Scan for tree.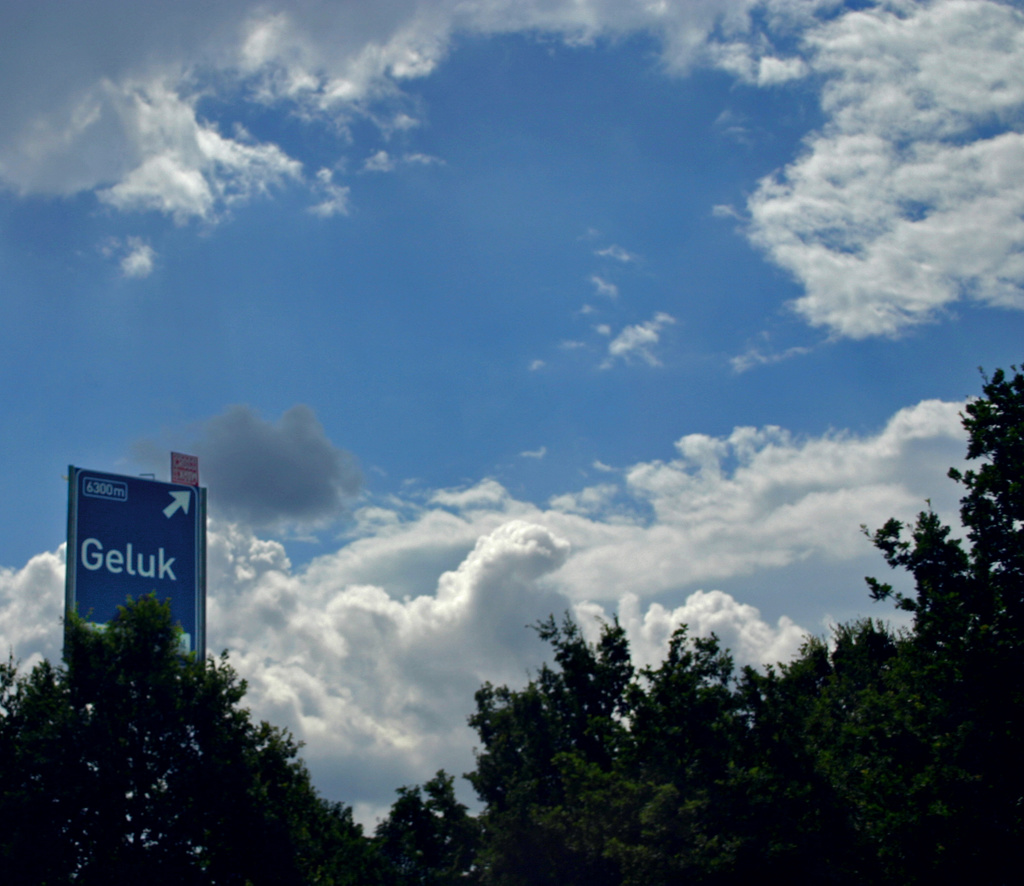
Scan result: crop(506, 600, 644, 768).
